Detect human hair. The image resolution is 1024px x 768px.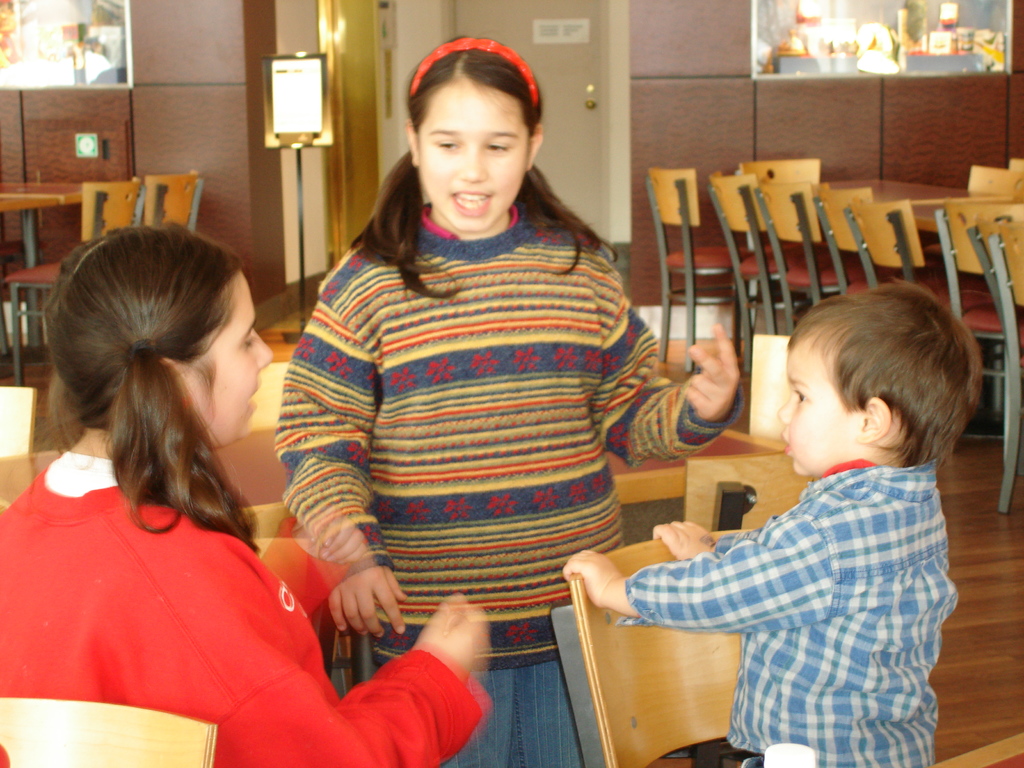
49,205,280,612.
